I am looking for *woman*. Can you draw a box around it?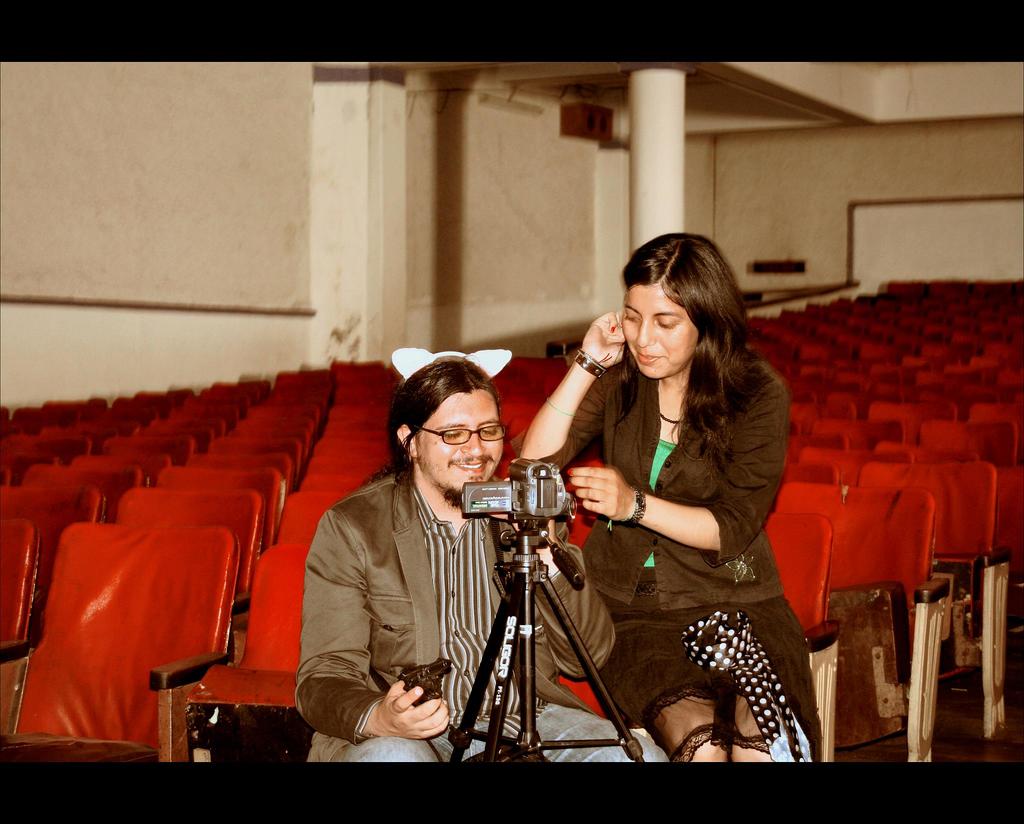
Sure, the bounding box is crop(586, 228, 808, 764).
